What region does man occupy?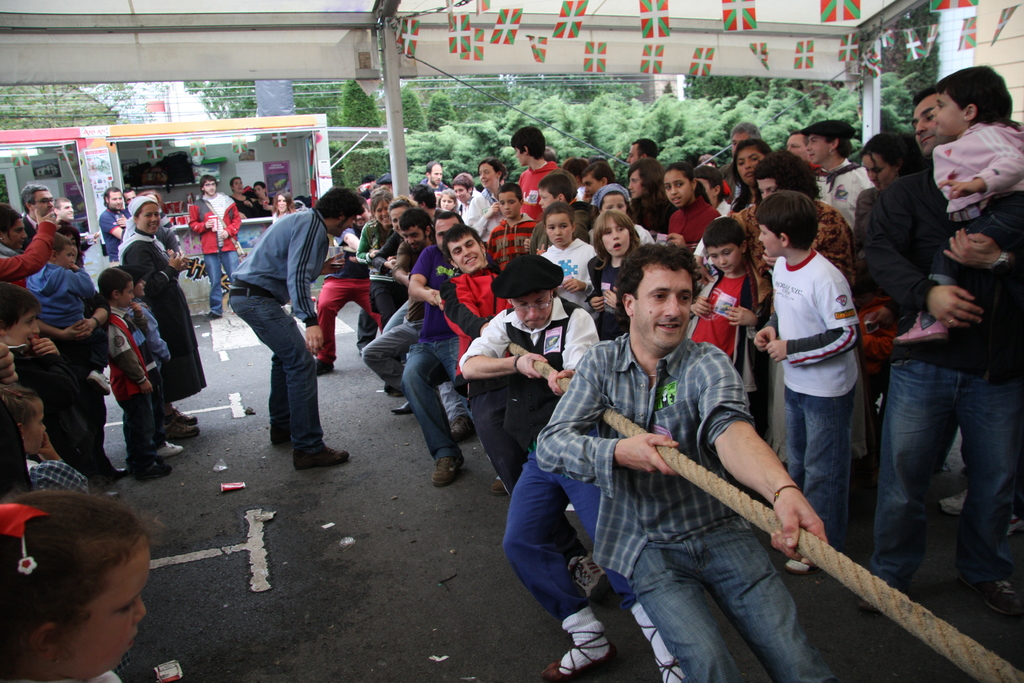
190 176 243 324.
